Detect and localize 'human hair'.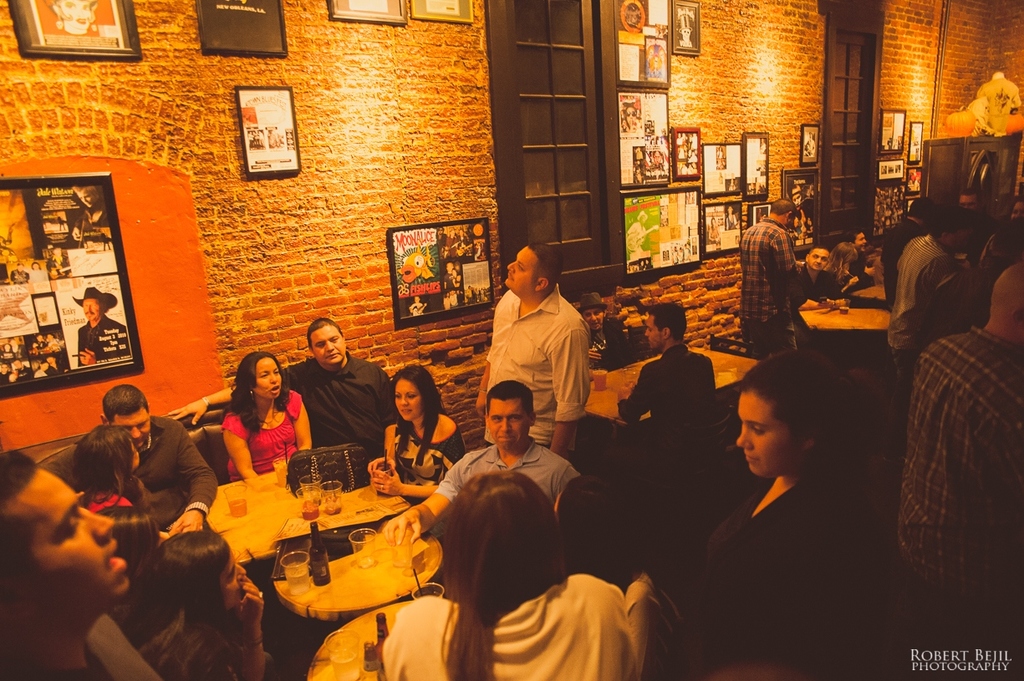
Localized at detection(934, 204, 972, 236).
